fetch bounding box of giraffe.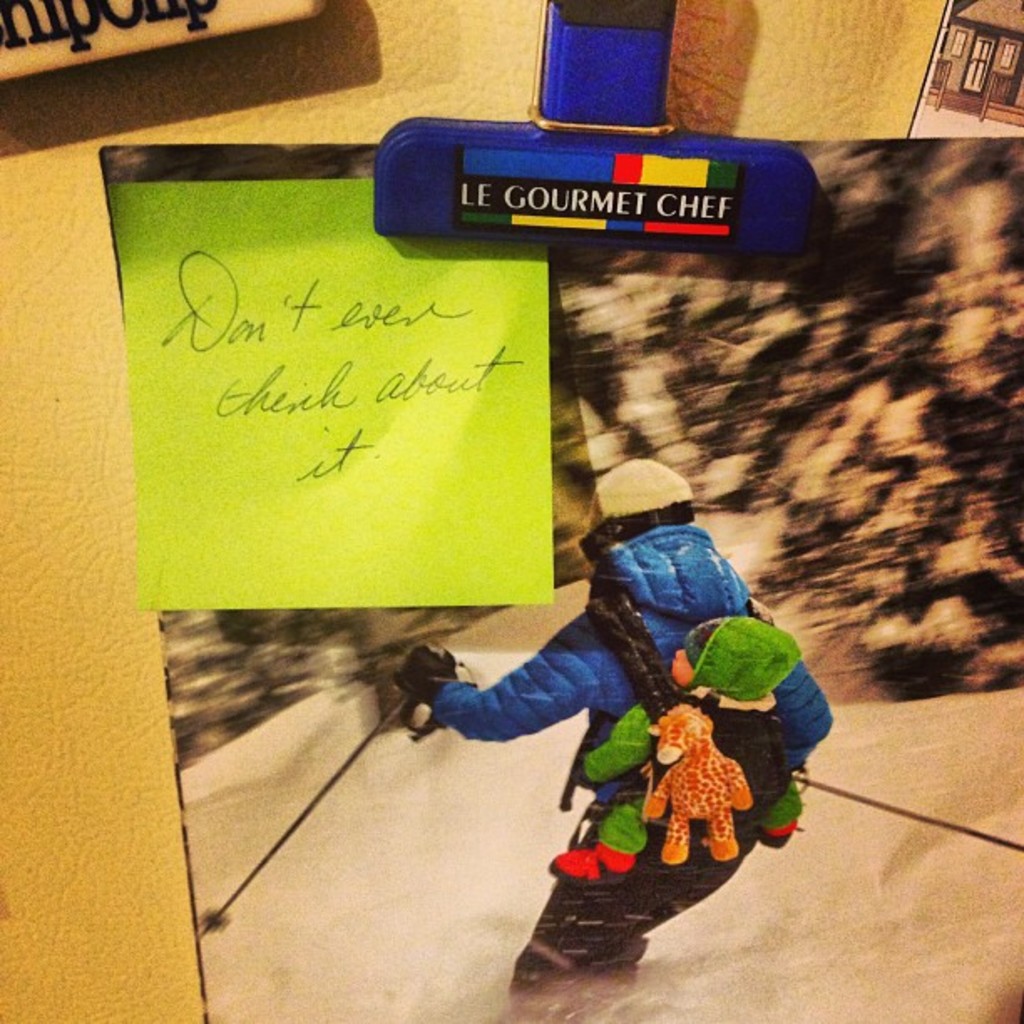
Bbox: select_region(651, 703, 770, 882).
